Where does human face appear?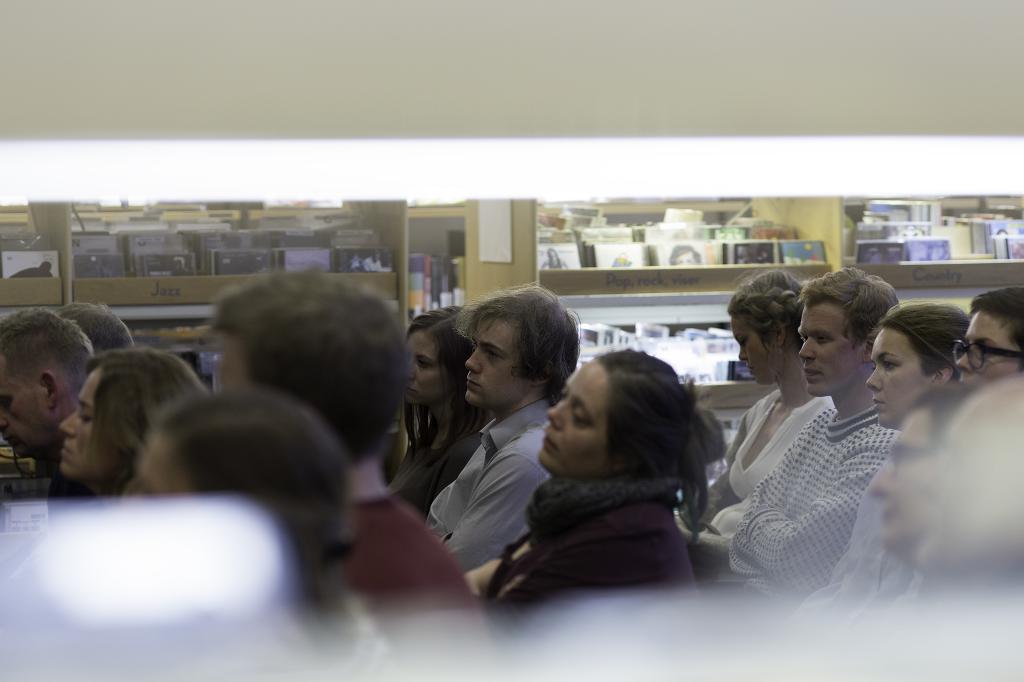
Appears at 868,409,938,550.
